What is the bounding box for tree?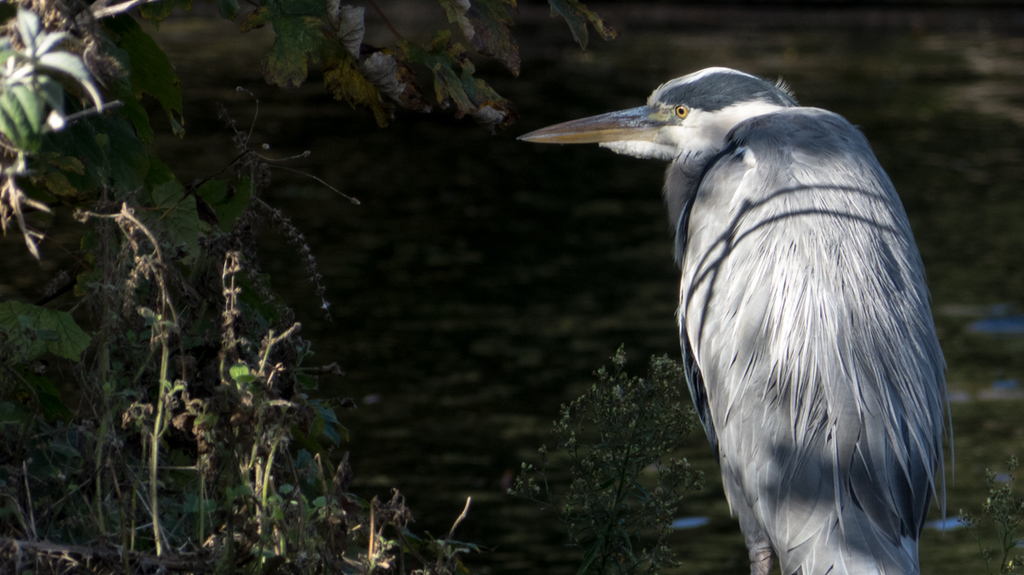
0,11,359,574.
